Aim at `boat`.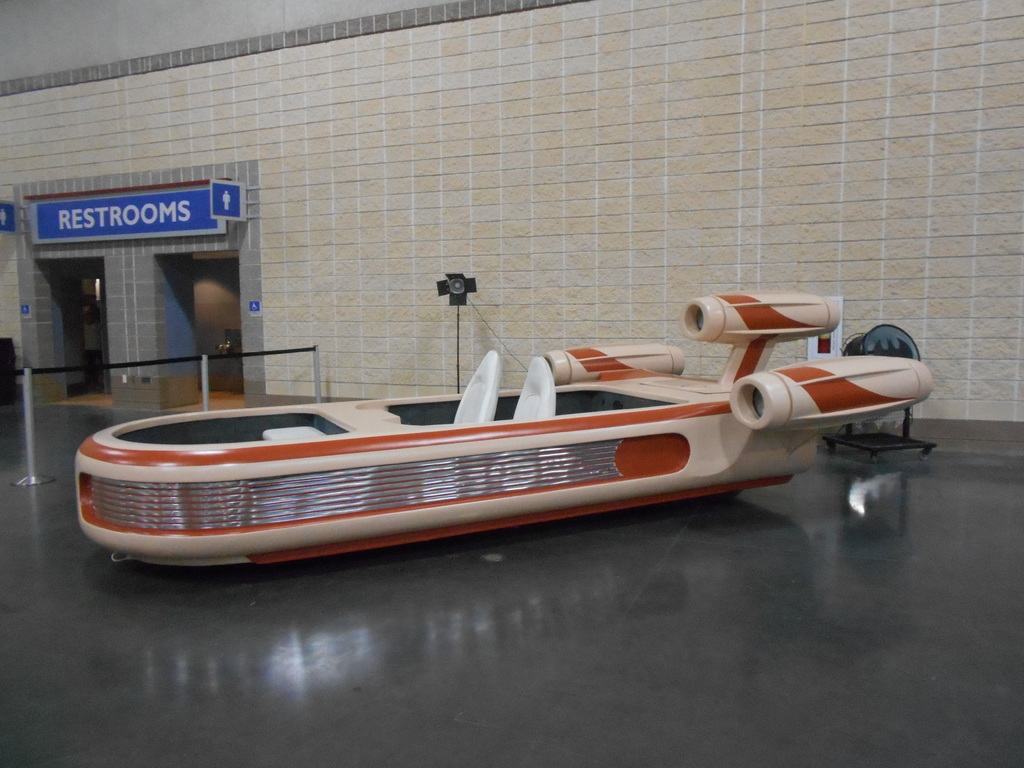
Aimed at BBox(68, 288, 934, 573).
